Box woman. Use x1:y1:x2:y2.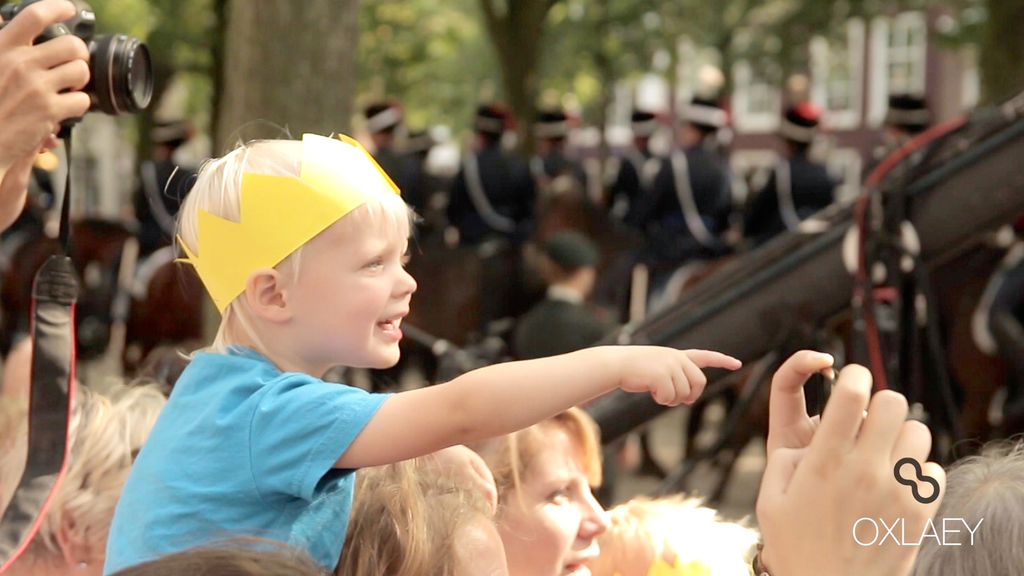
466:393:610:575.
